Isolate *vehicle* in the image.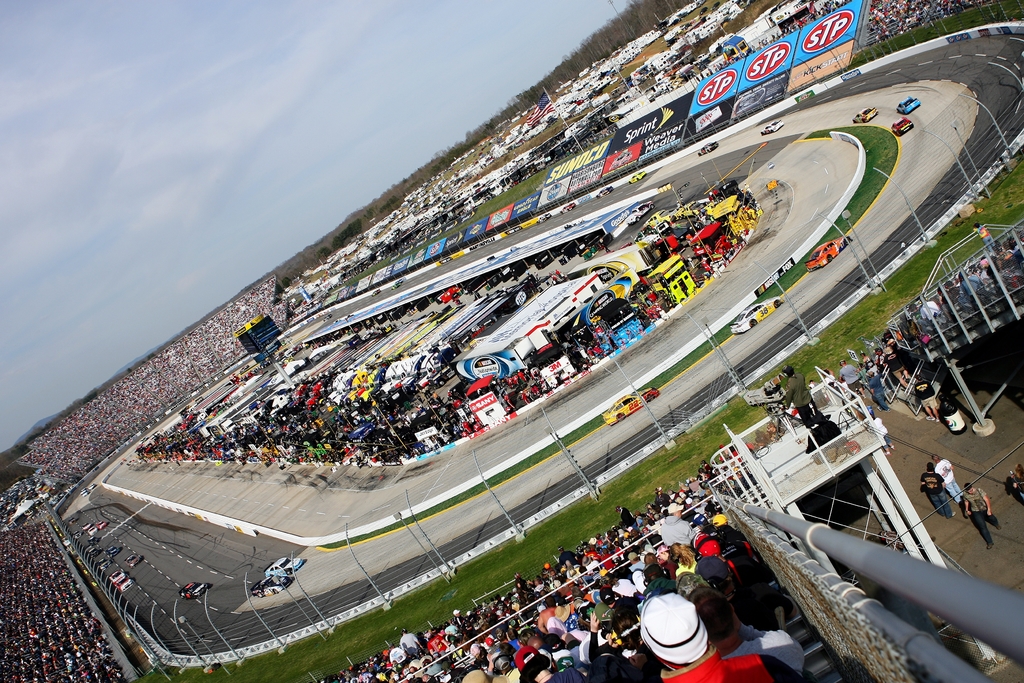
Isolated region: left=84, top=545, right=100, bottom=554.
